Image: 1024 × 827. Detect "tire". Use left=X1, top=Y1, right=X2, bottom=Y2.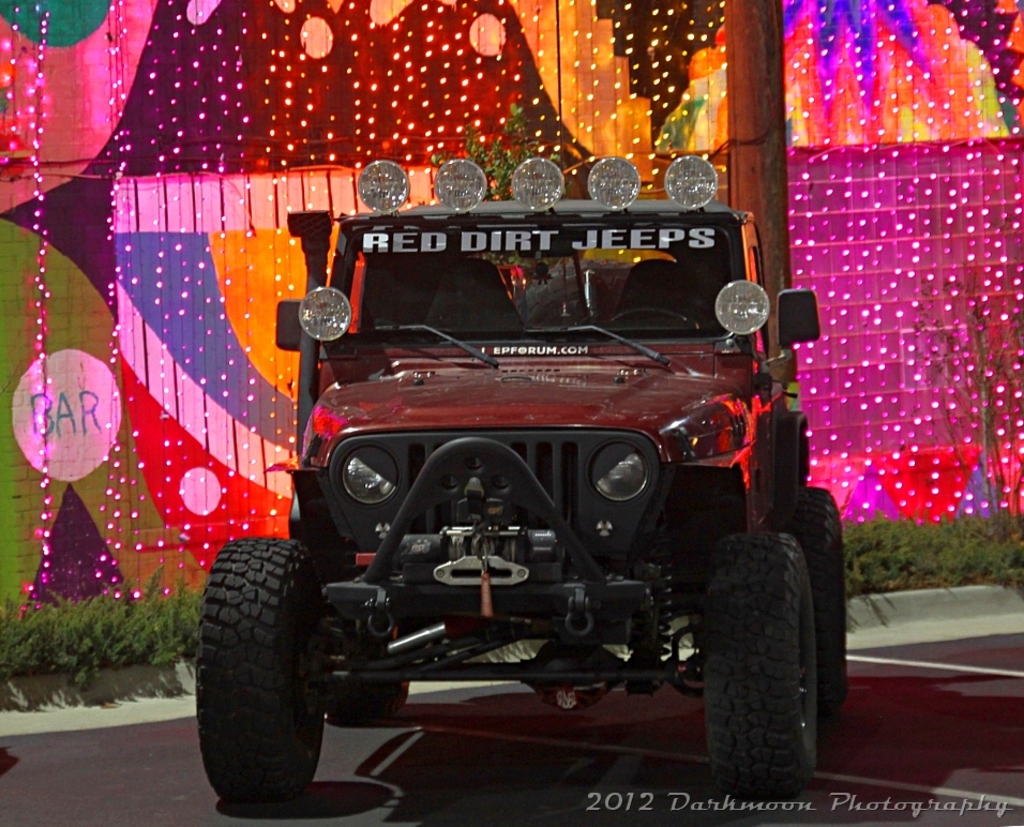
left=705, top=525, right=816, bottom=820.
